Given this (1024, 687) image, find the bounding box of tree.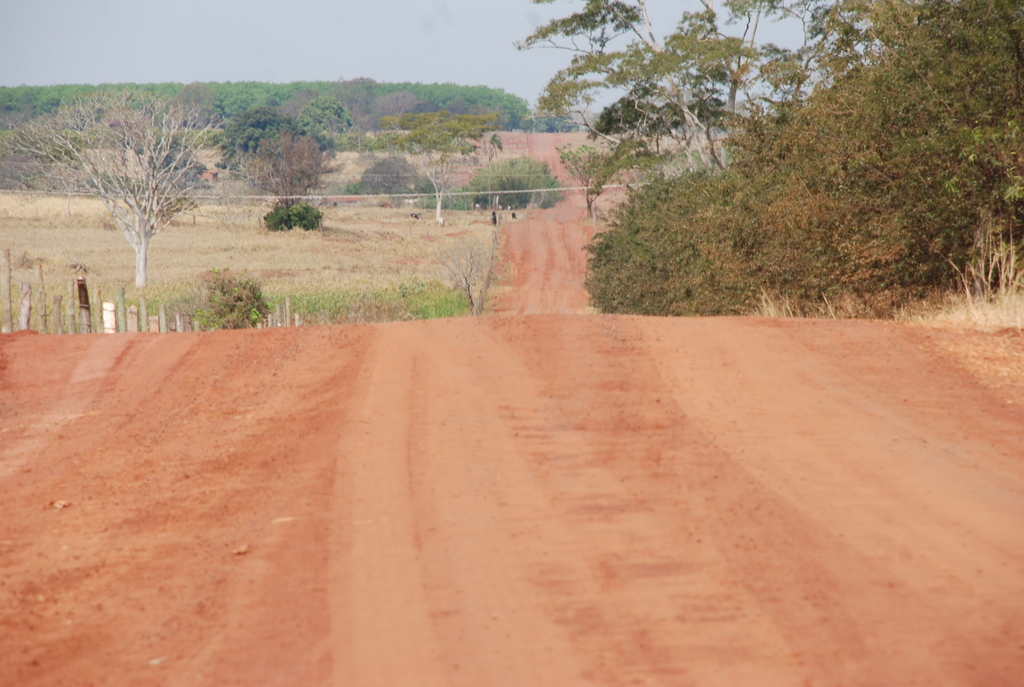
Rect(355, 97, 463, 228).
